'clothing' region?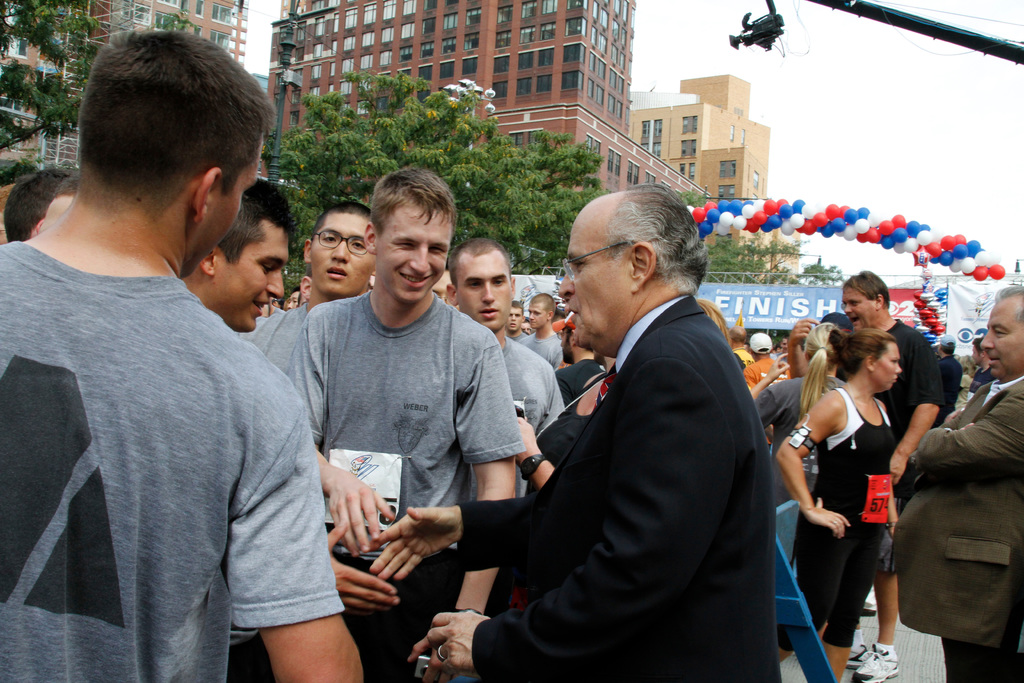
l=744, t=360, r=791, b=441
